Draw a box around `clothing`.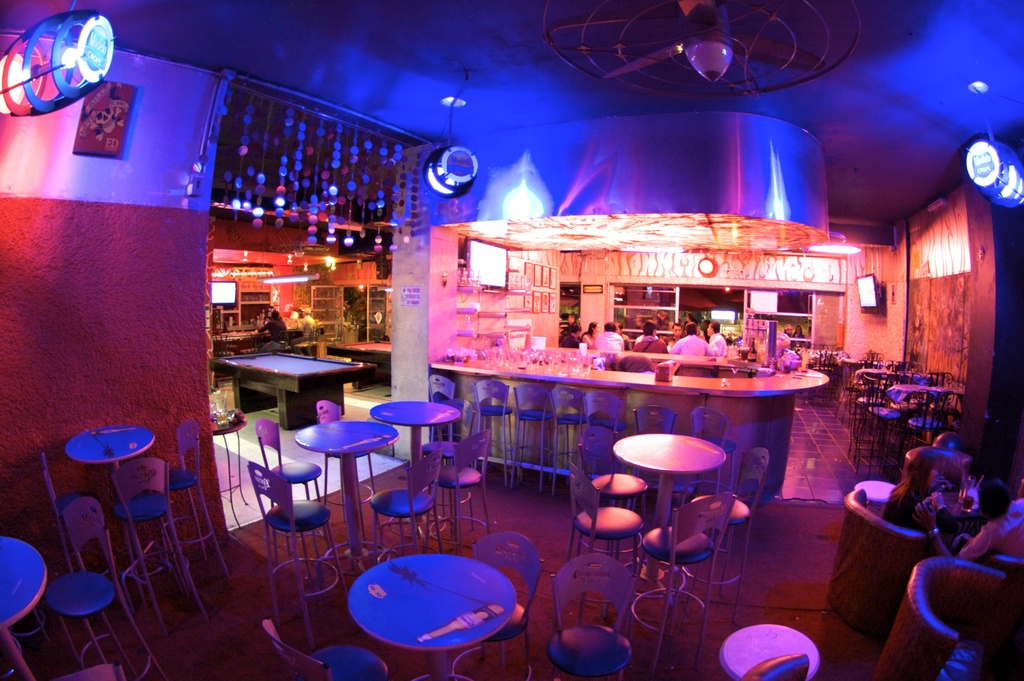
BBox(625, 335, 669, 354).
